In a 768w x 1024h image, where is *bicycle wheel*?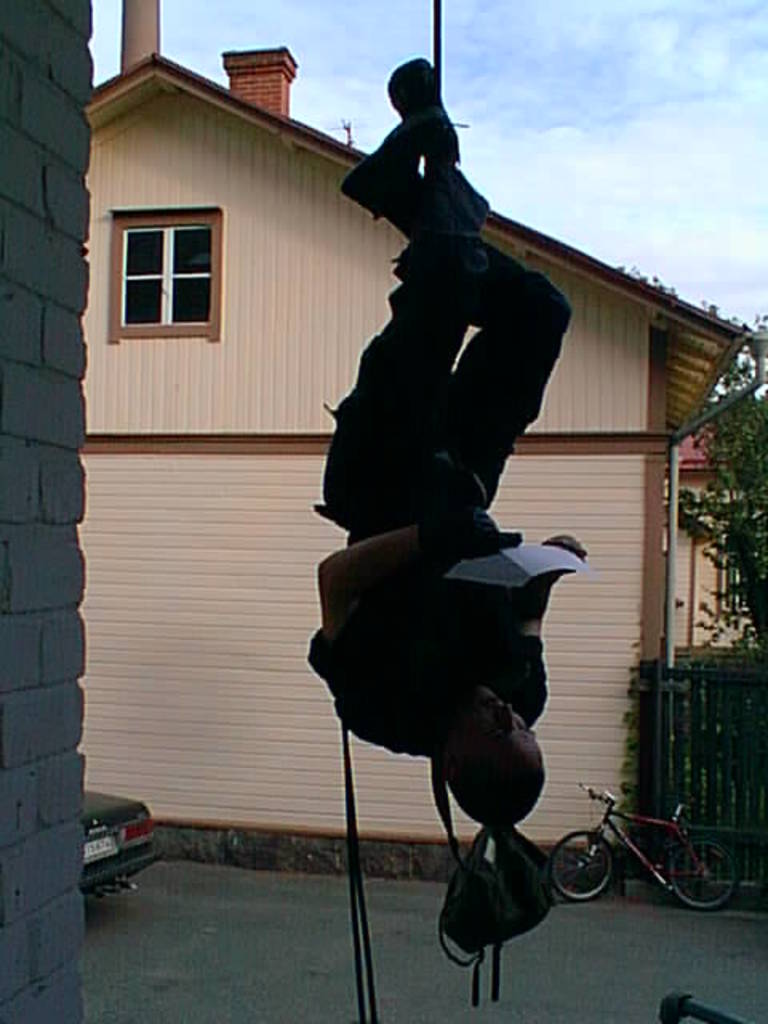
box(539, 829, 621, 899).
